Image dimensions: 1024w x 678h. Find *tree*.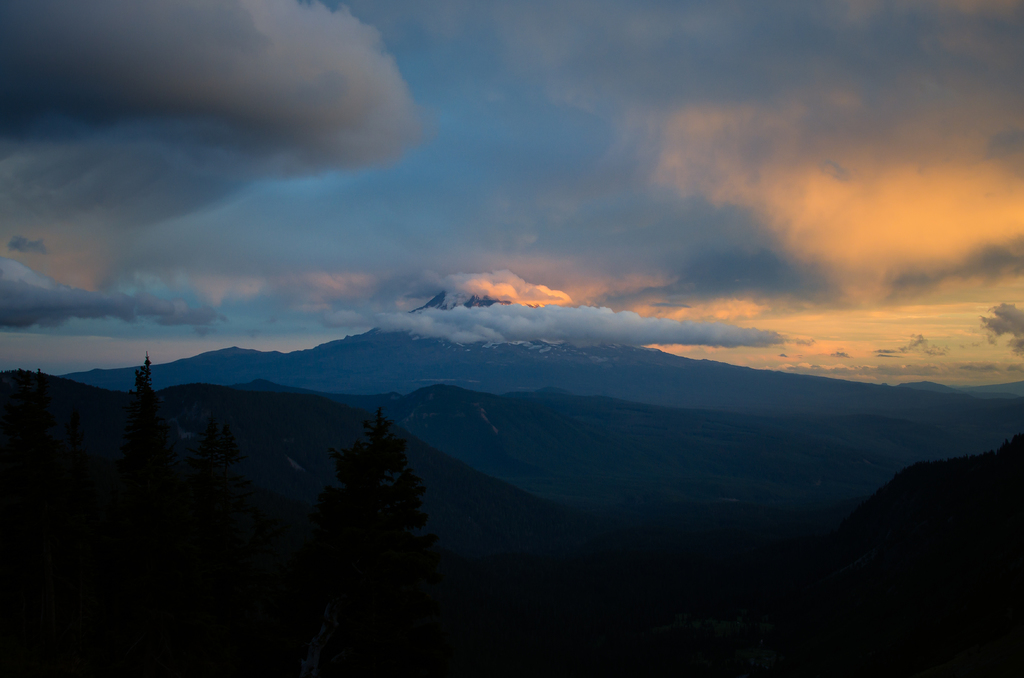
crop(239, 376, 451, 652).
